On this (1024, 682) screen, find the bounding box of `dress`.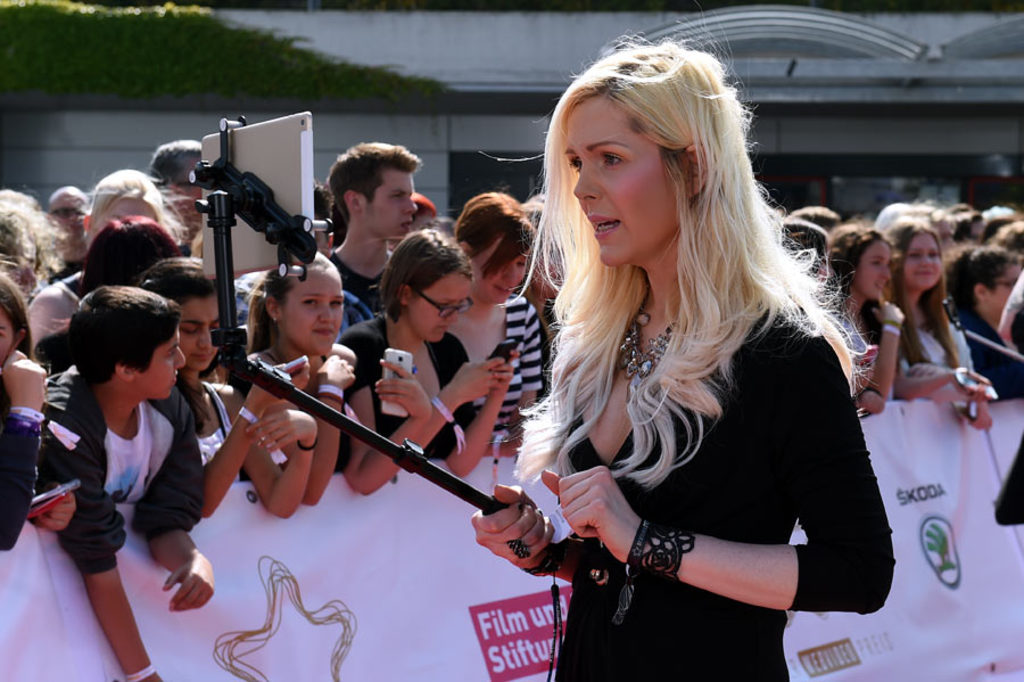
Bounding box: <box>551,314,907,681</box>.
